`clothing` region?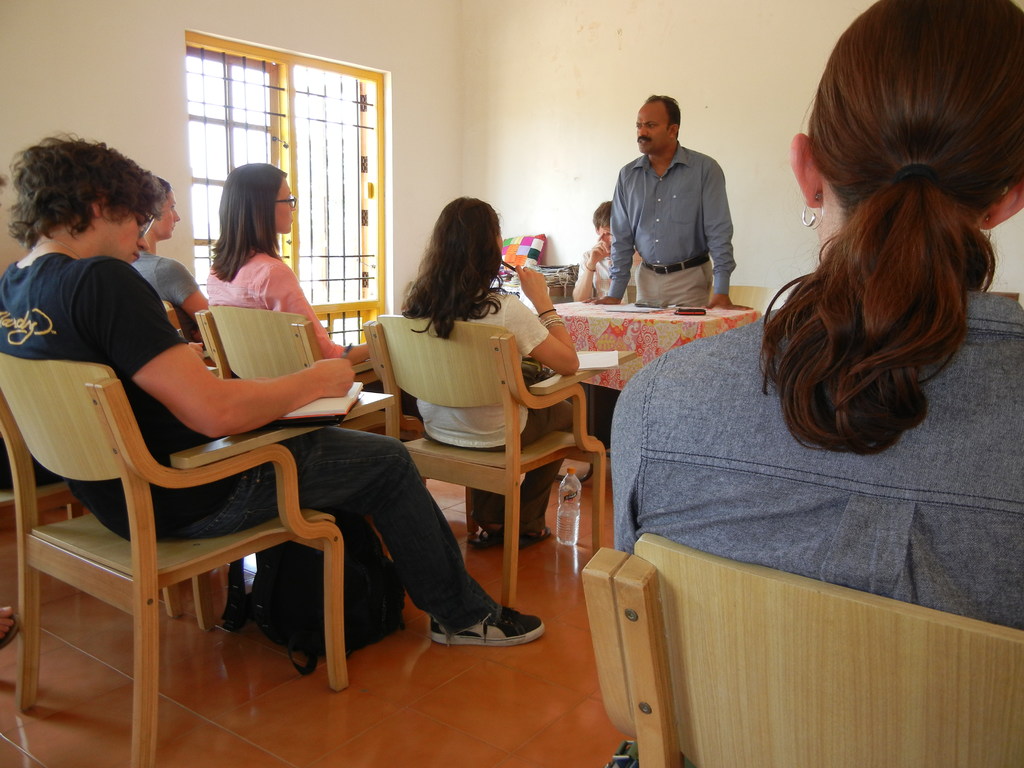
0/250/503/642
